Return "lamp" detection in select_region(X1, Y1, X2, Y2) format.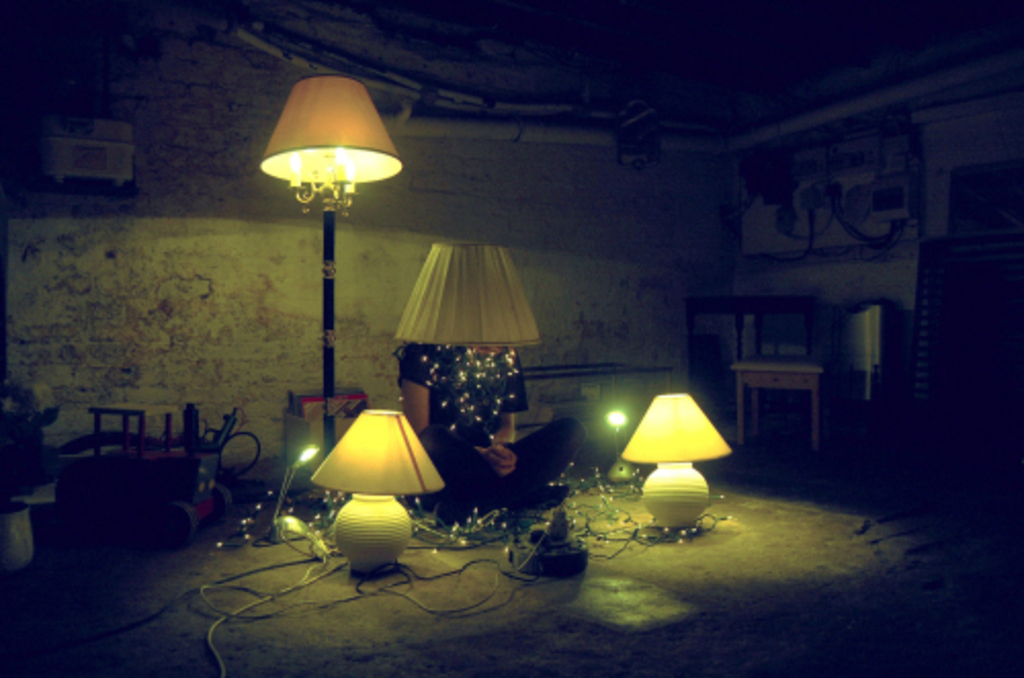
select_region(393, 244, 545, 539).
